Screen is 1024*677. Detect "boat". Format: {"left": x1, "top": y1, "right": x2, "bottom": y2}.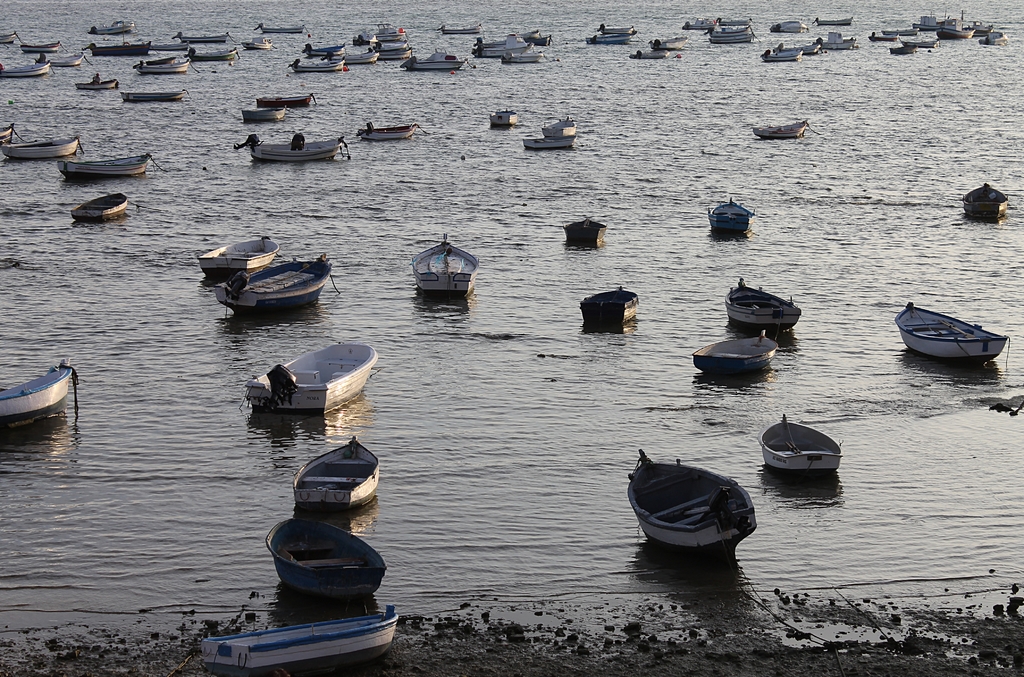
{"left": 524, "top": 135, "right": 574, "bottom": 151}.
